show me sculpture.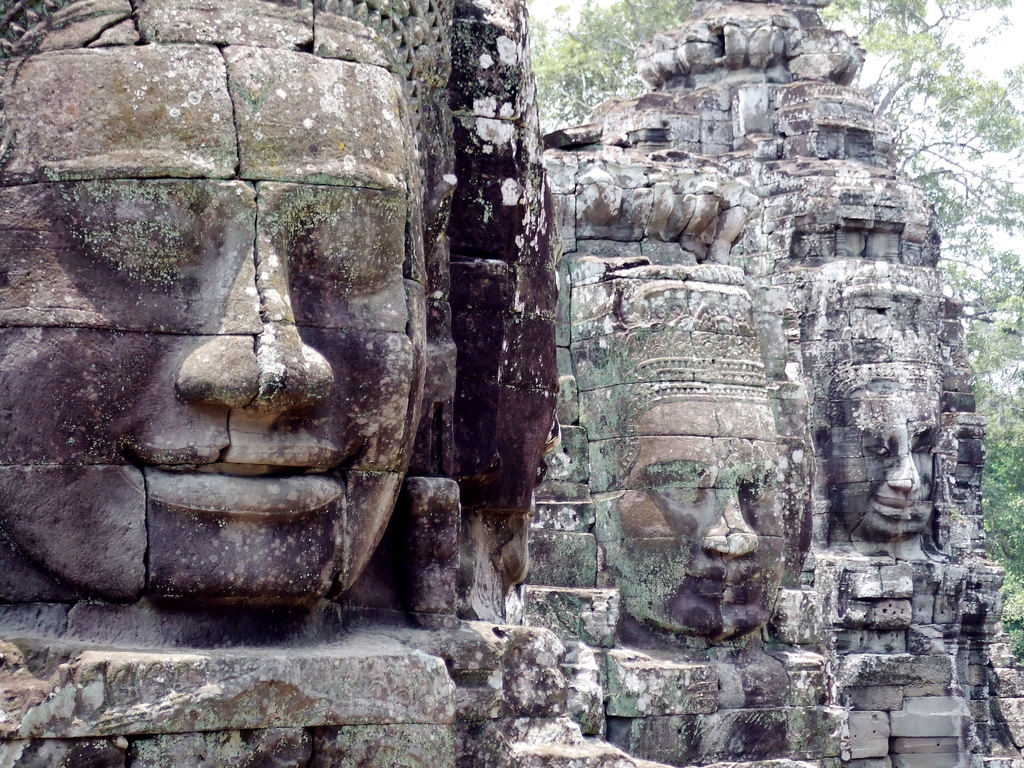
sculpture is here: (left=0, top=0, right=431, bottom=602).
